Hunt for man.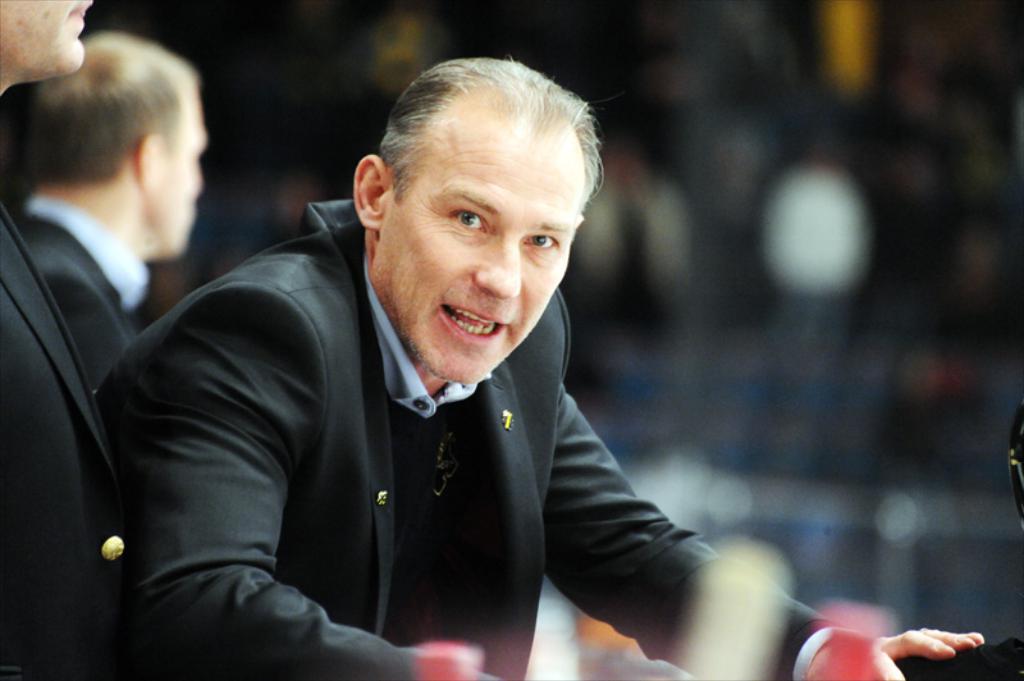
Hunted down at BBox(0, 0, 195, 680).
